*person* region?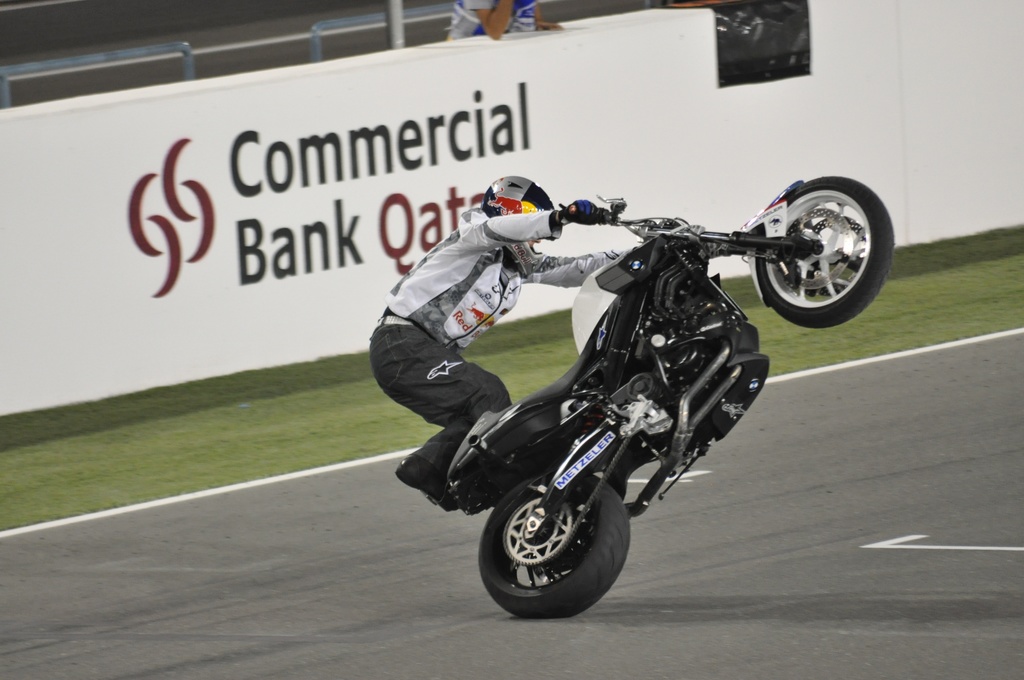
locate(364, 175, 635, 515)
